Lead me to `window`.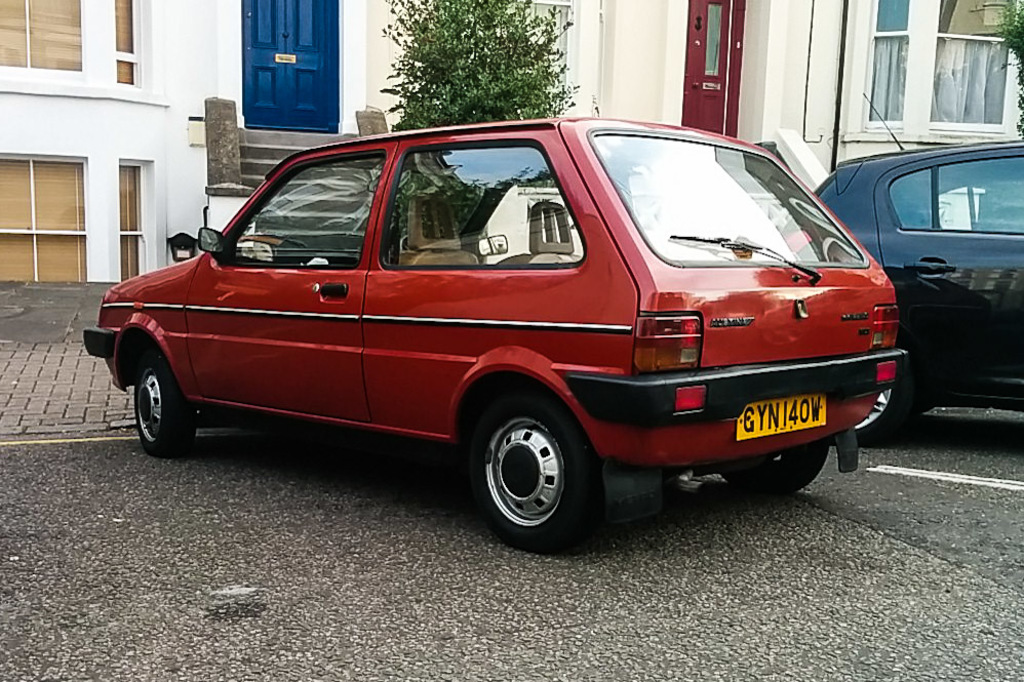
Lead to x1=115, y1=0, x2=142, y2=85.
